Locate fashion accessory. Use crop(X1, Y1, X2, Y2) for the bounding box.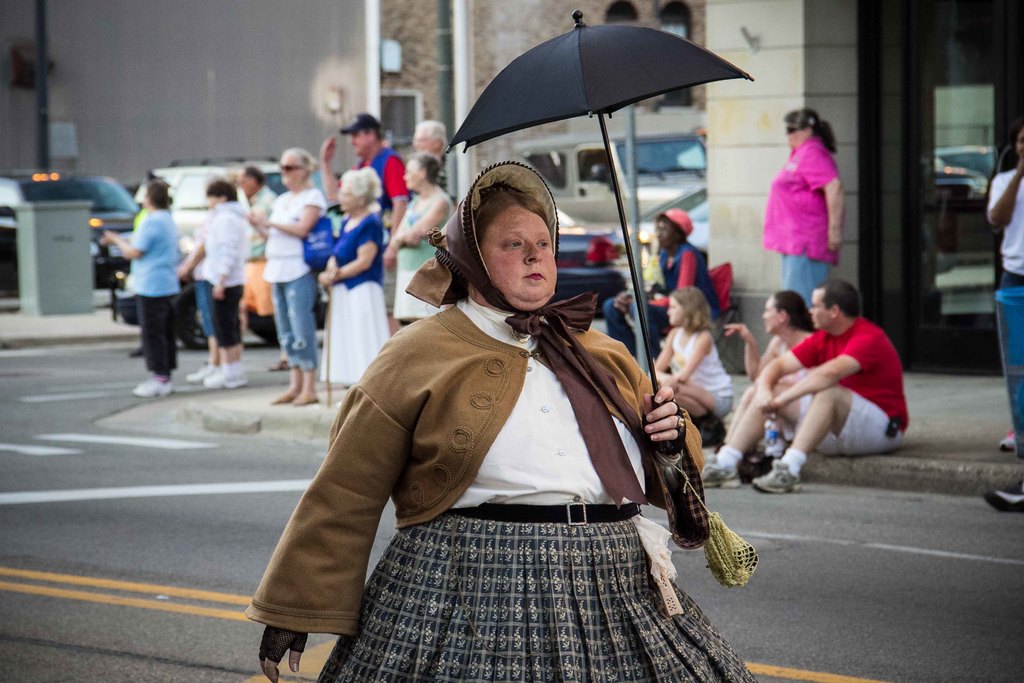
crop(675, 417, 685, 436).
